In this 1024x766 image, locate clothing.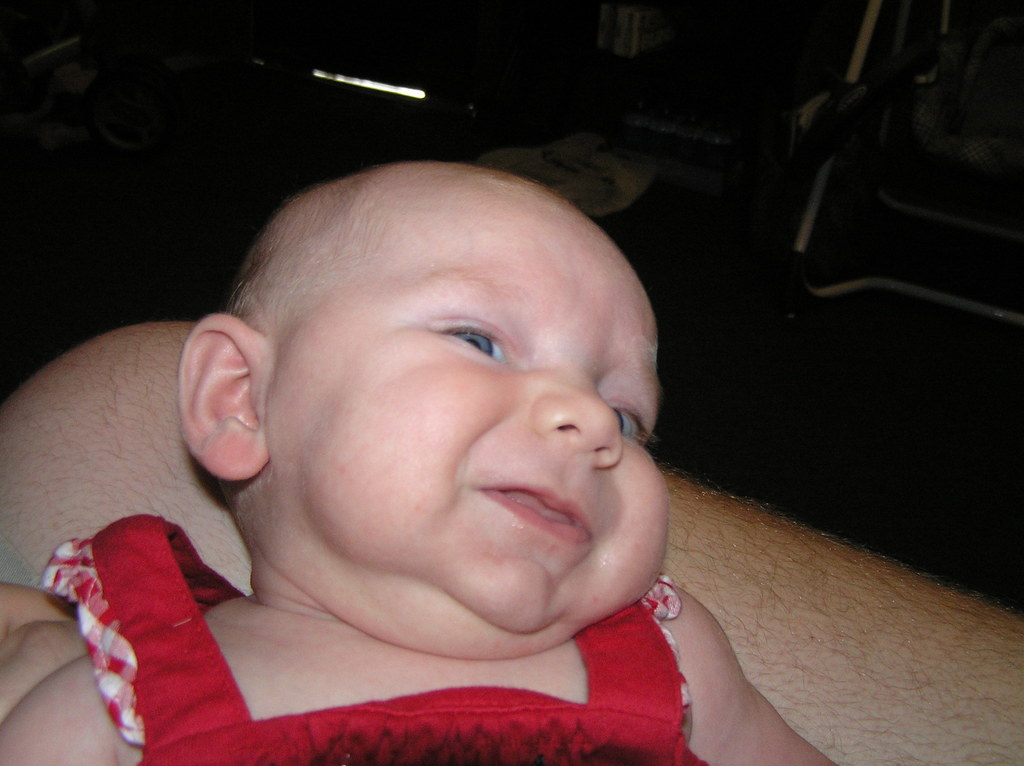
Bounding box: 44,515,698,765.
